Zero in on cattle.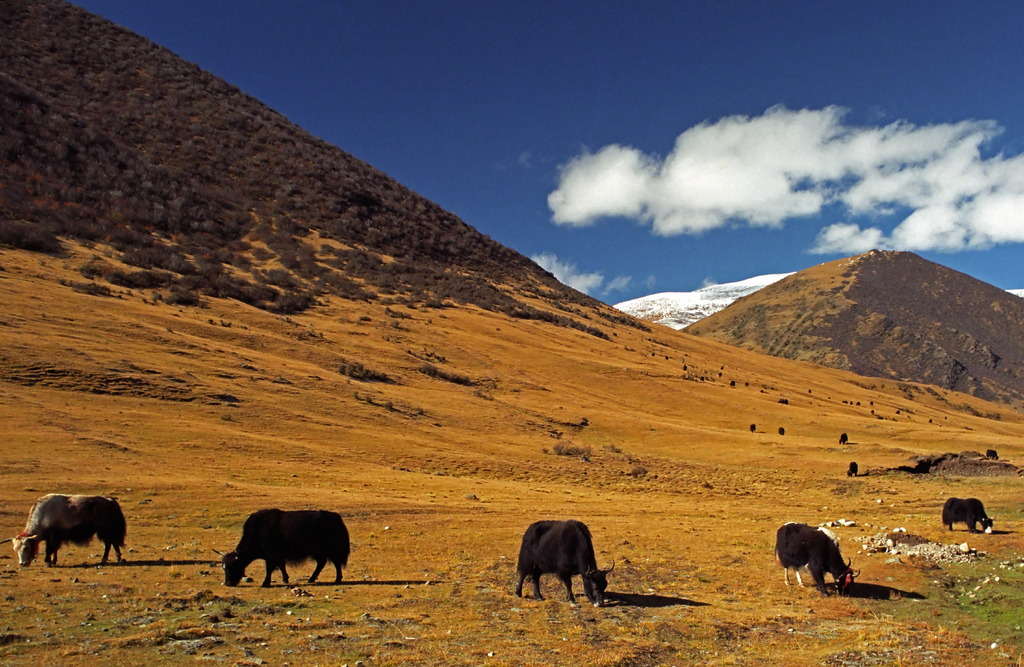
Zeroed in: box(846, 460, 860, 475).
